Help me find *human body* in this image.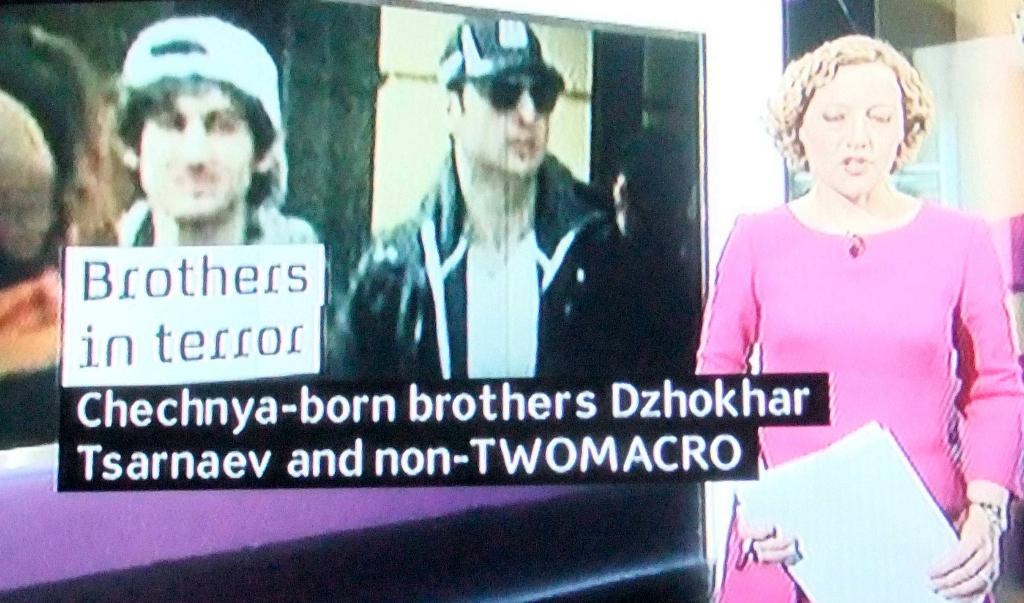
Found it: Rect(135, 16, 308, 250).
